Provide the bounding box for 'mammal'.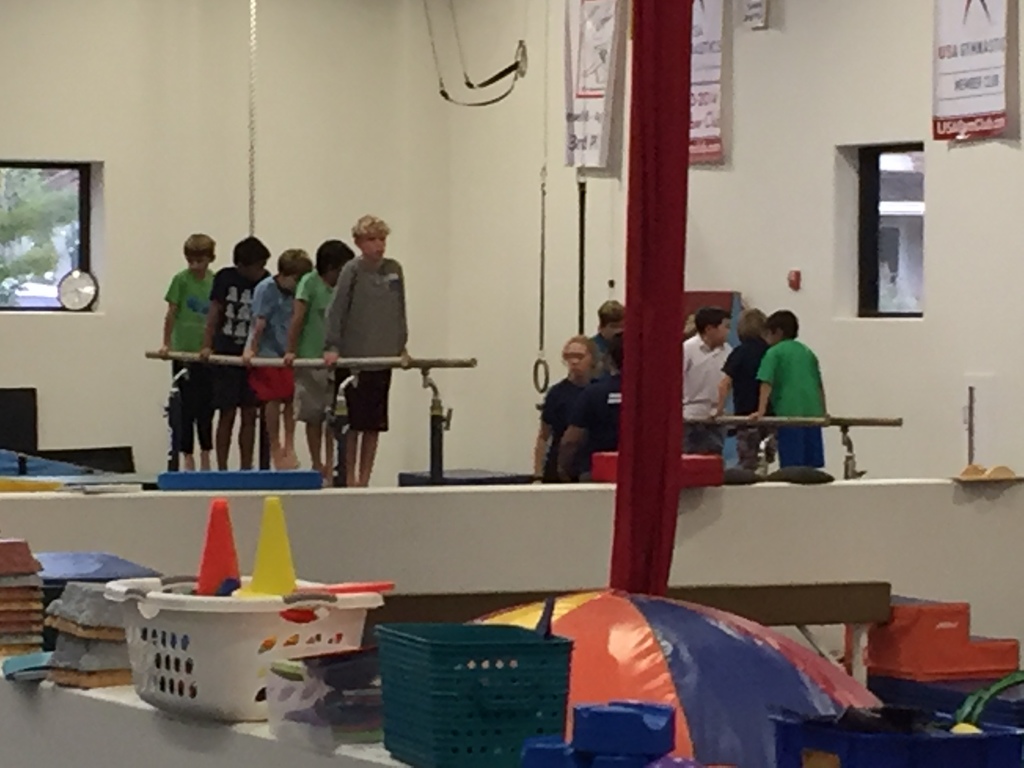
684:303:730:459.
